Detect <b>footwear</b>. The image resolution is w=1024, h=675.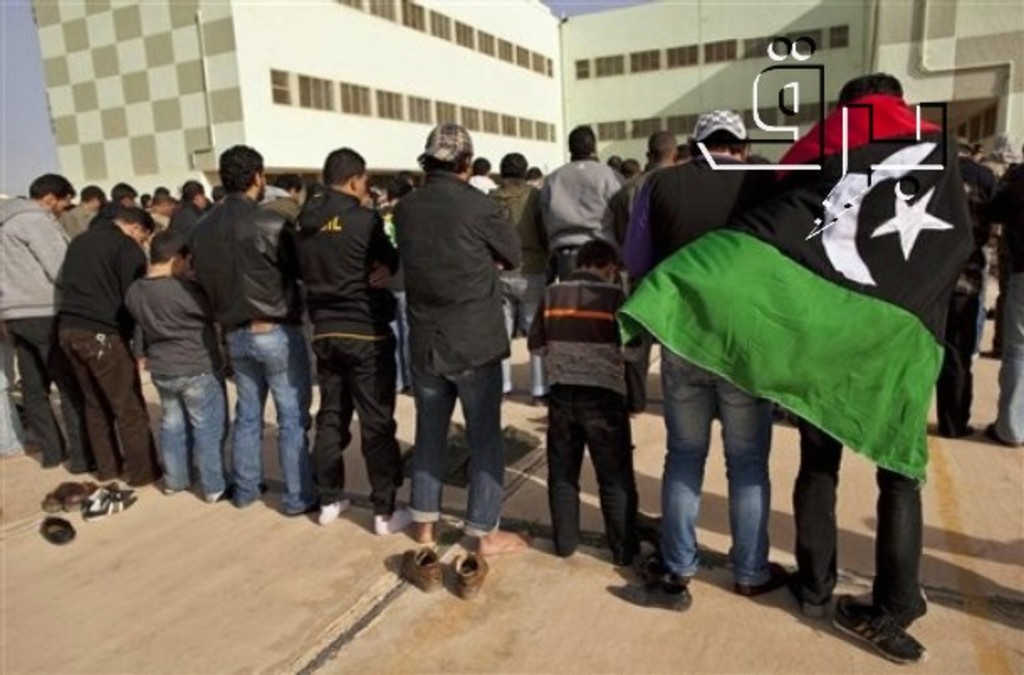
<region>881, 583, 925, 626</region>.
